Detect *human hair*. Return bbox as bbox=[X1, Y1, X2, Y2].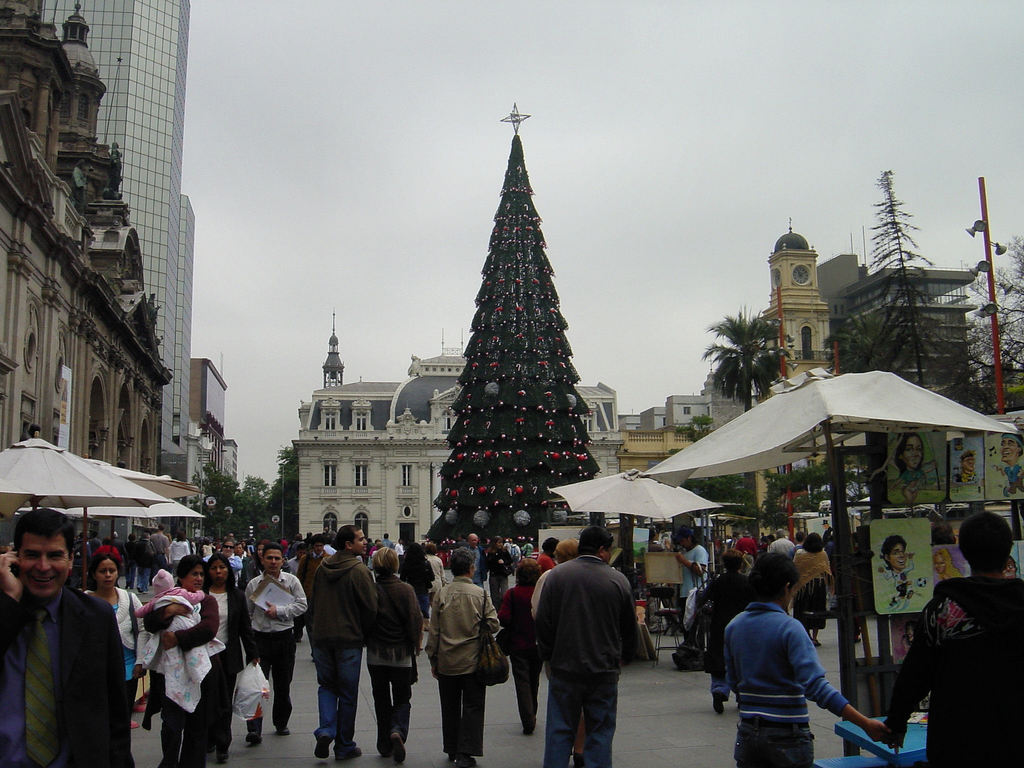
bbox=[447, 547, 479, 579].
